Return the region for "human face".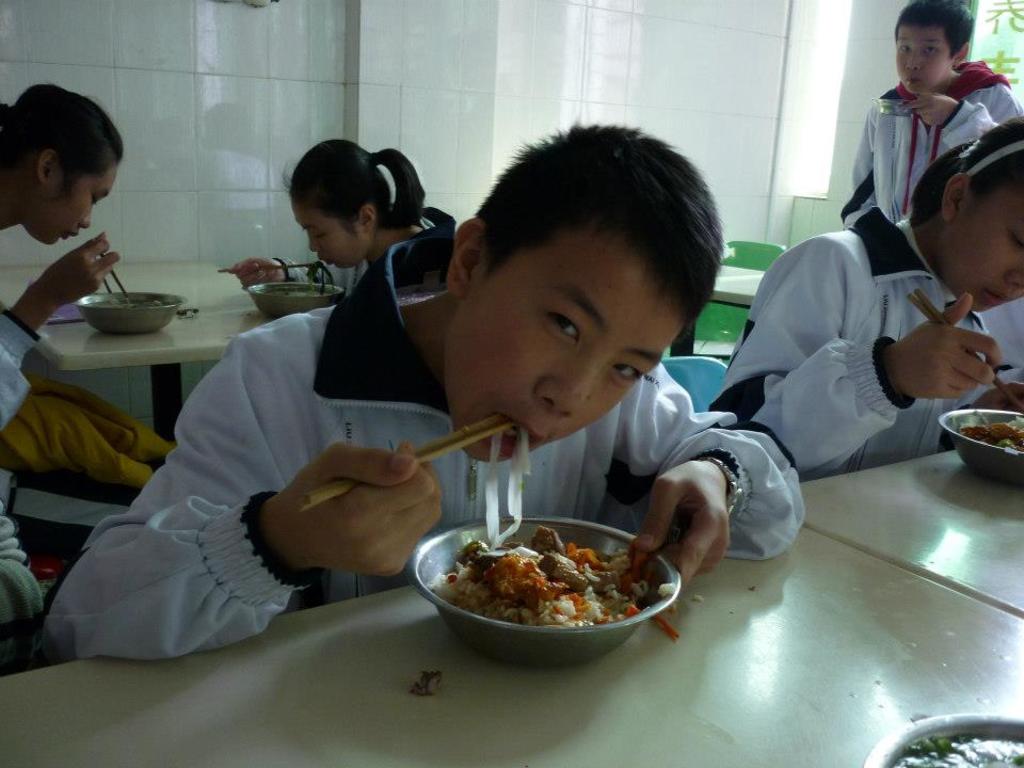
box(894, 28, 950, 94).
